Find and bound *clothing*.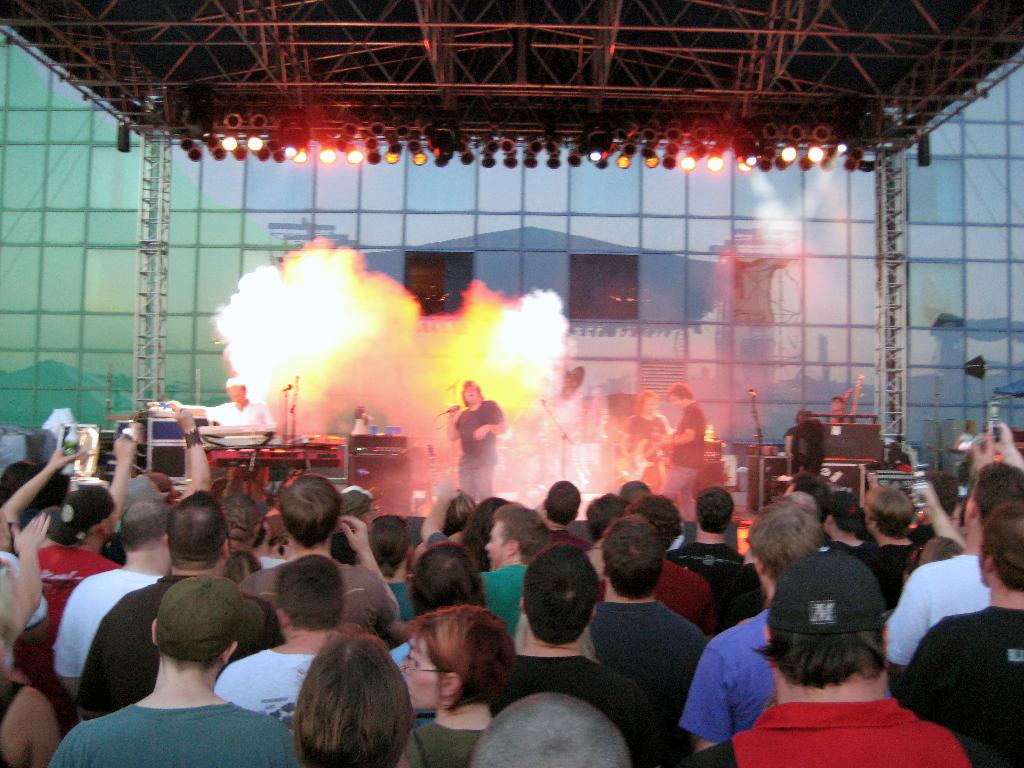
Bound: left=452, top=397, right=508, bottom=501.
